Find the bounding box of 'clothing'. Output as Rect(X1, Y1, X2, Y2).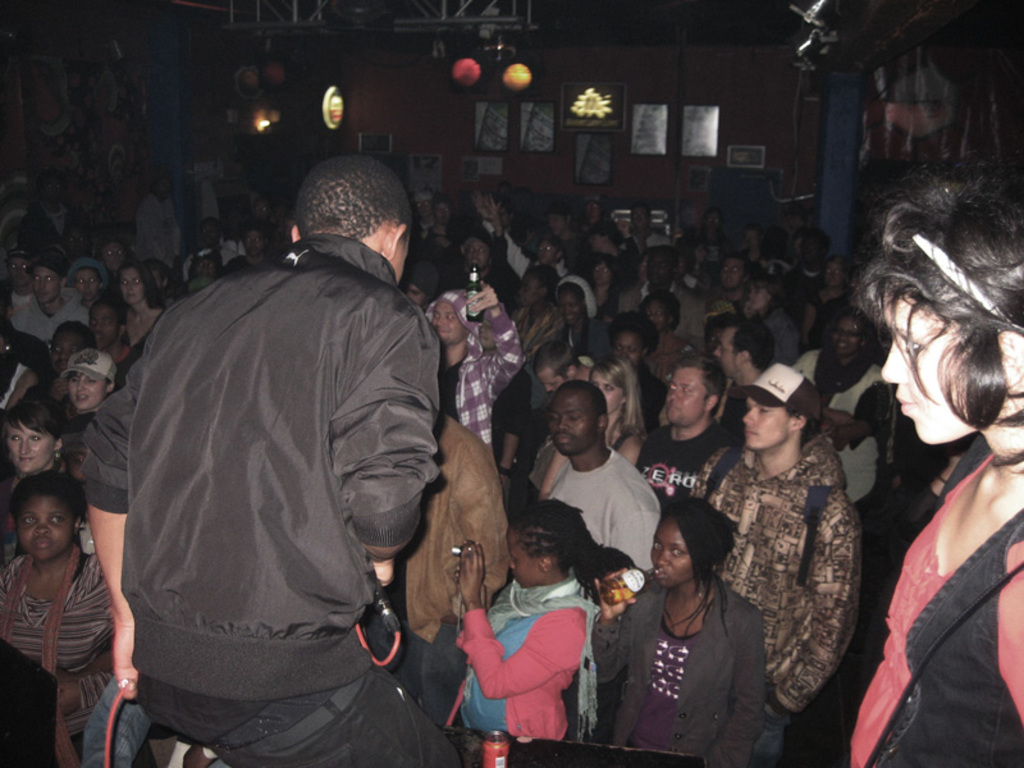
Rect(808, 330, 920, 552).
